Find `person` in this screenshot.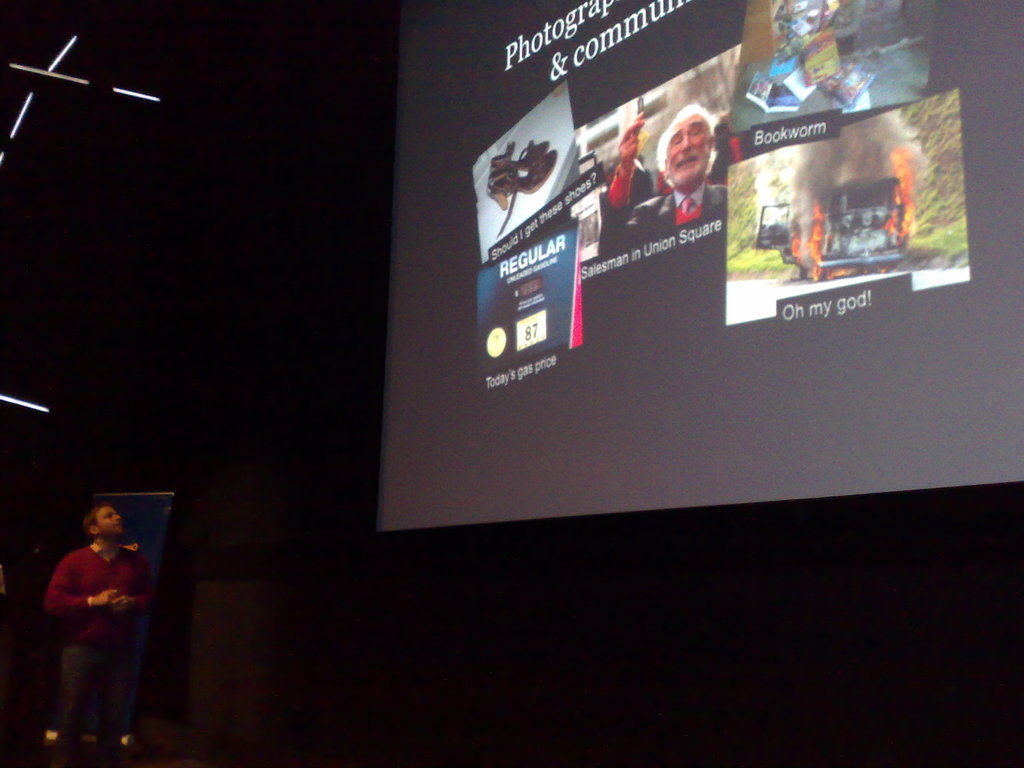
The bounding box for `person` is (31, 499, 149, 750).
